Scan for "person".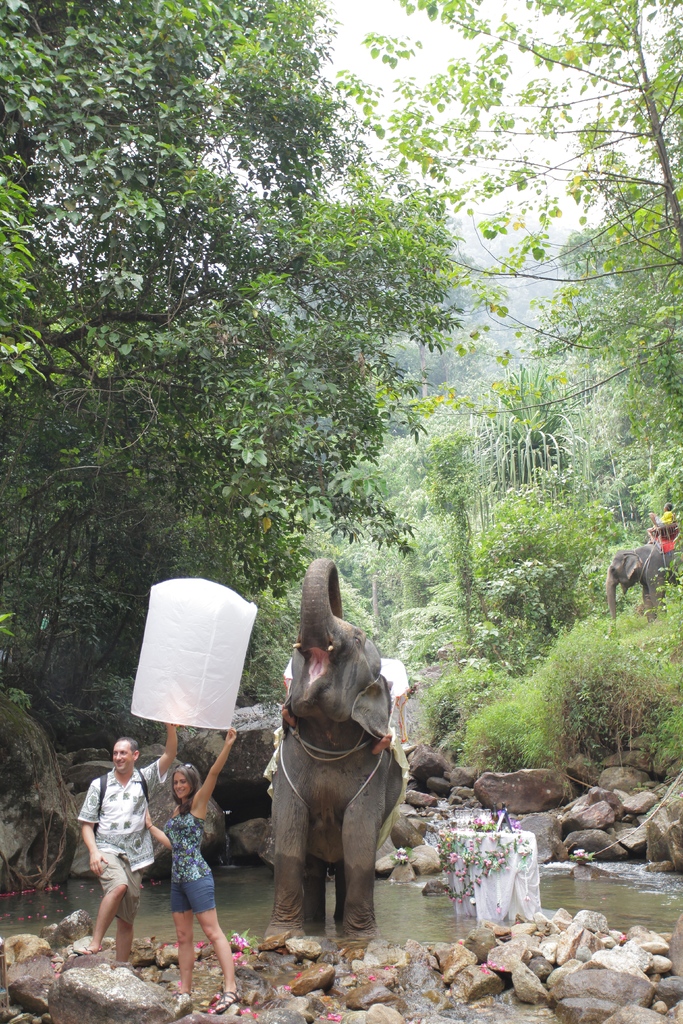
Scan result: (left=643, top=498, right=681, bottom=550).
